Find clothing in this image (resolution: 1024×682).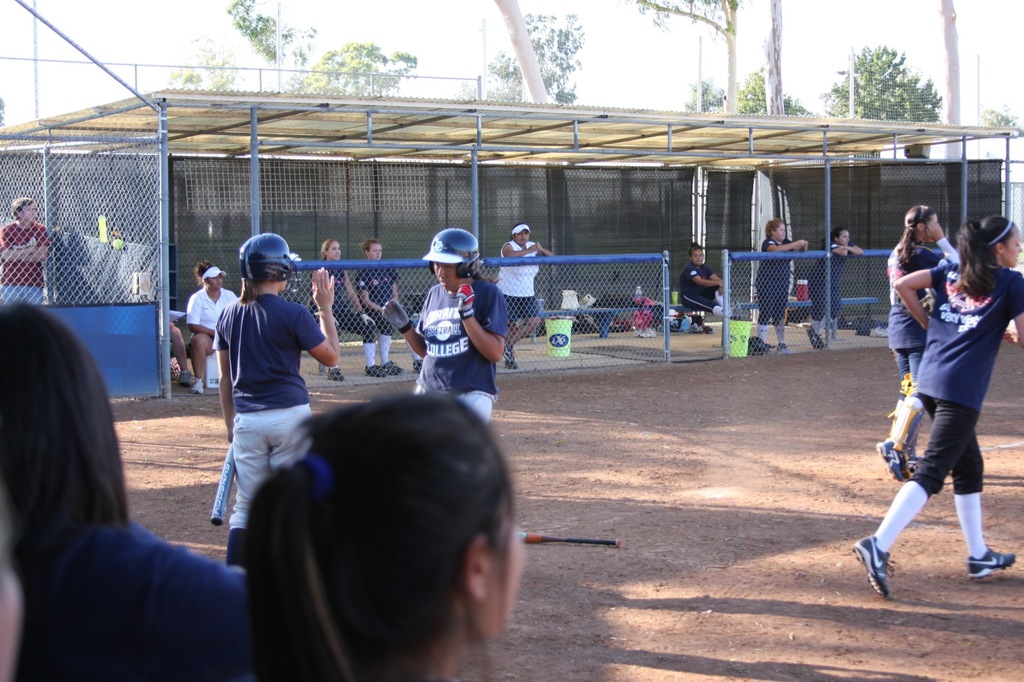
[left=904, top=264, right=1023, bottom=502].
